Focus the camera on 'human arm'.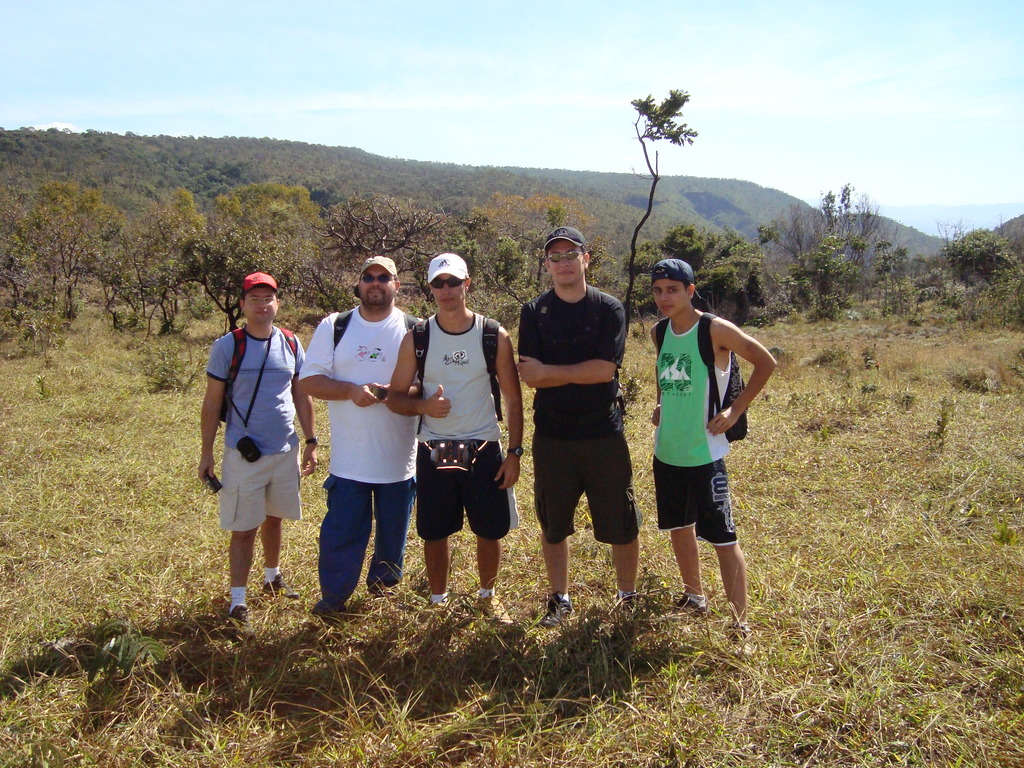
Focus region: x1=650 y1=322 x2=668 y2=430.
